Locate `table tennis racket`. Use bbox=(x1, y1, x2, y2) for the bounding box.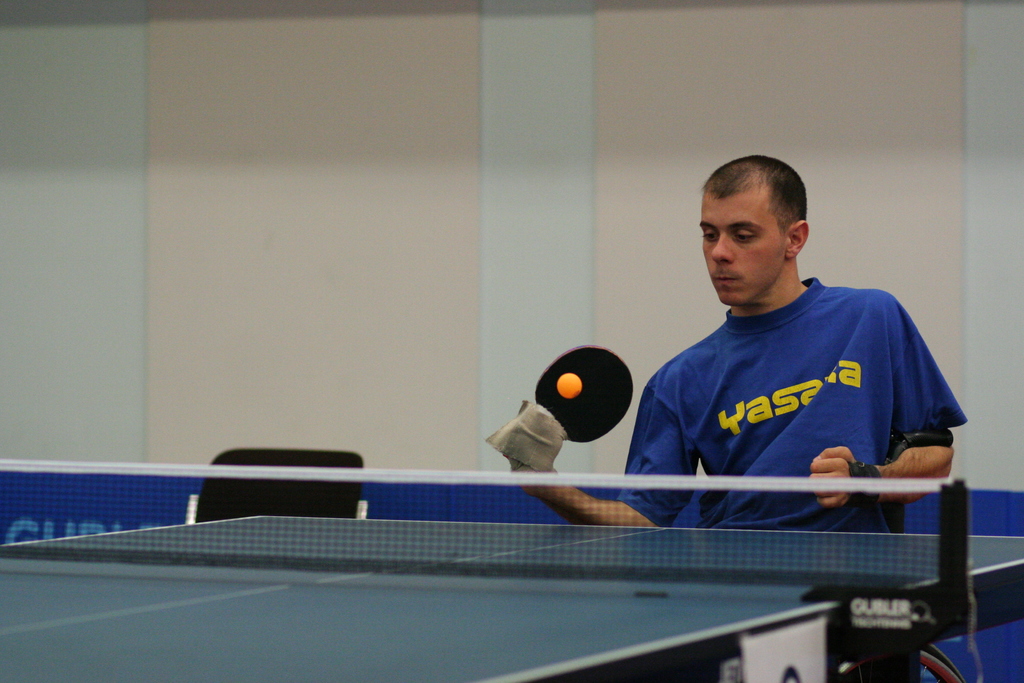
bbox=(537, 343, 637, 441).
